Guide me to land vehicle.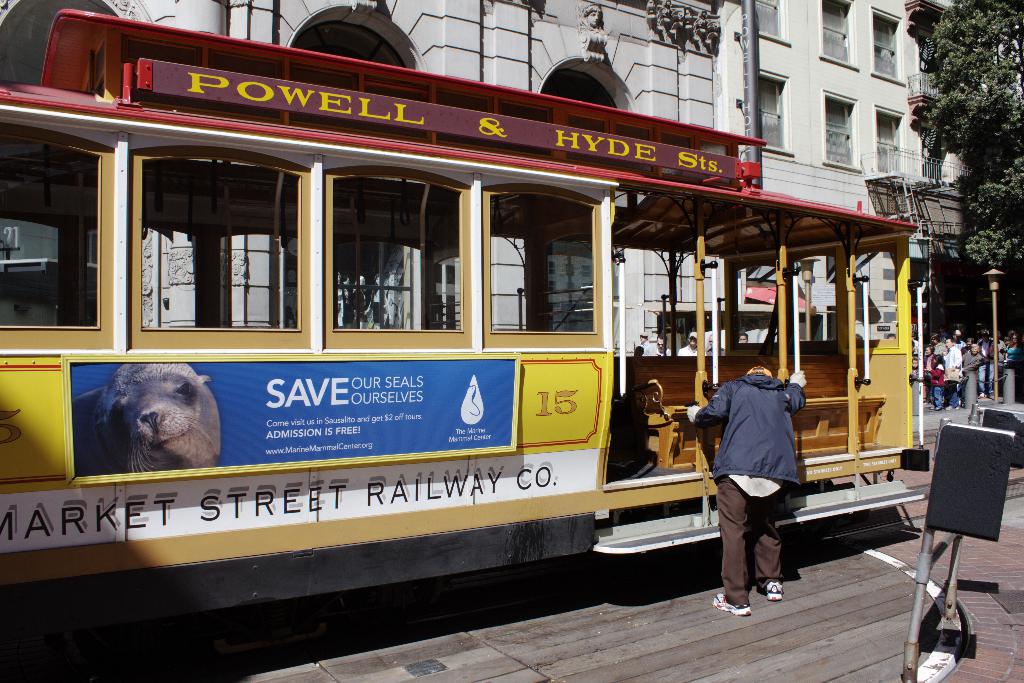
Guidance: [0, 4, 927, 635].
